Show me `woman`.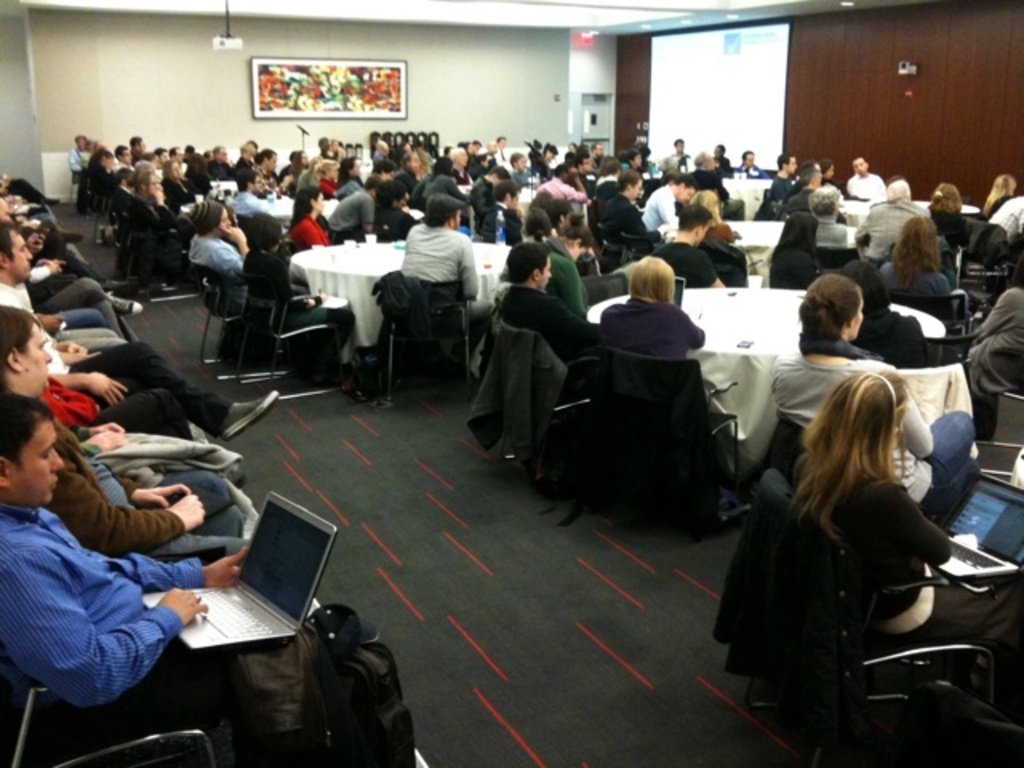
`woman` is here: (left=885, top=214, right=952, bottom=314).
